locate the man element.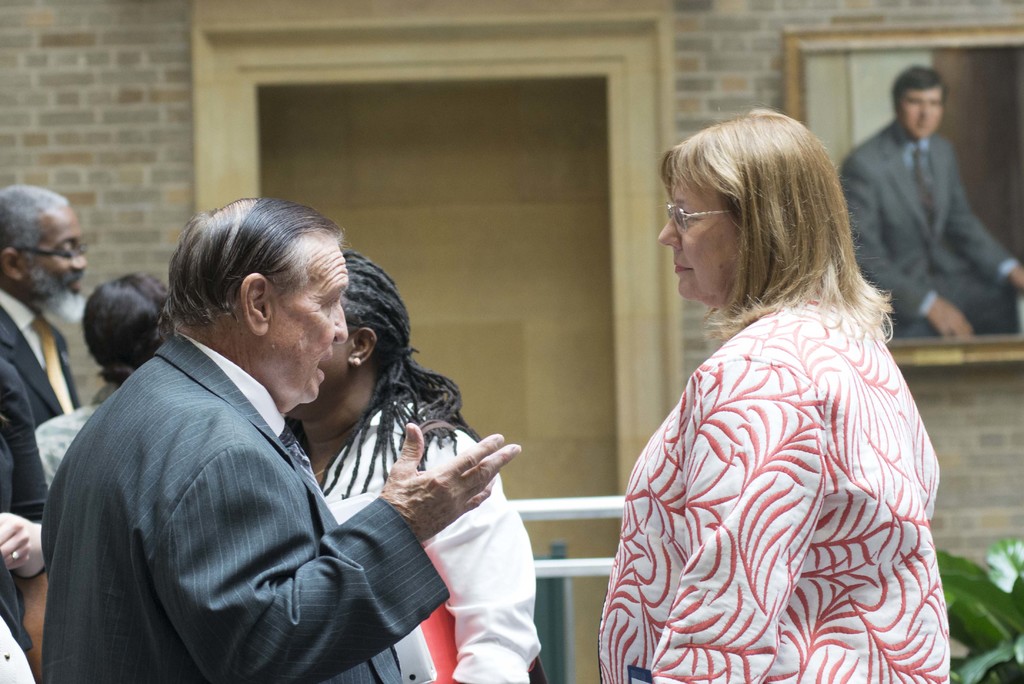
Element bbox: detection(0, 182, 92, 428).
